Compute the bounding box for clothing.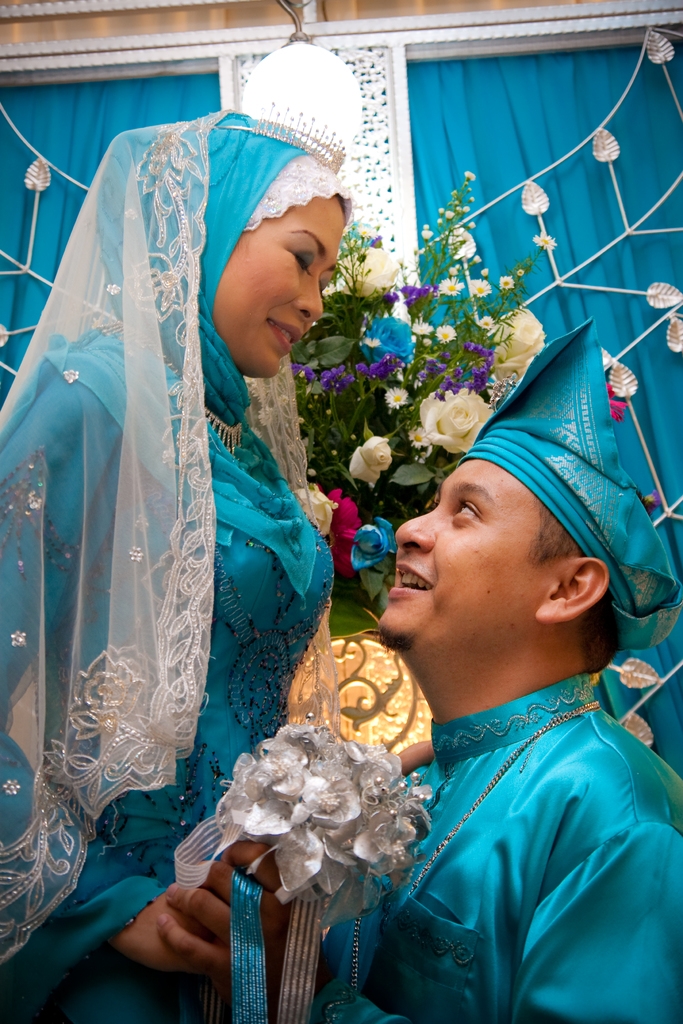
(x1=0, y1=101, x2=351, y2=1023).
